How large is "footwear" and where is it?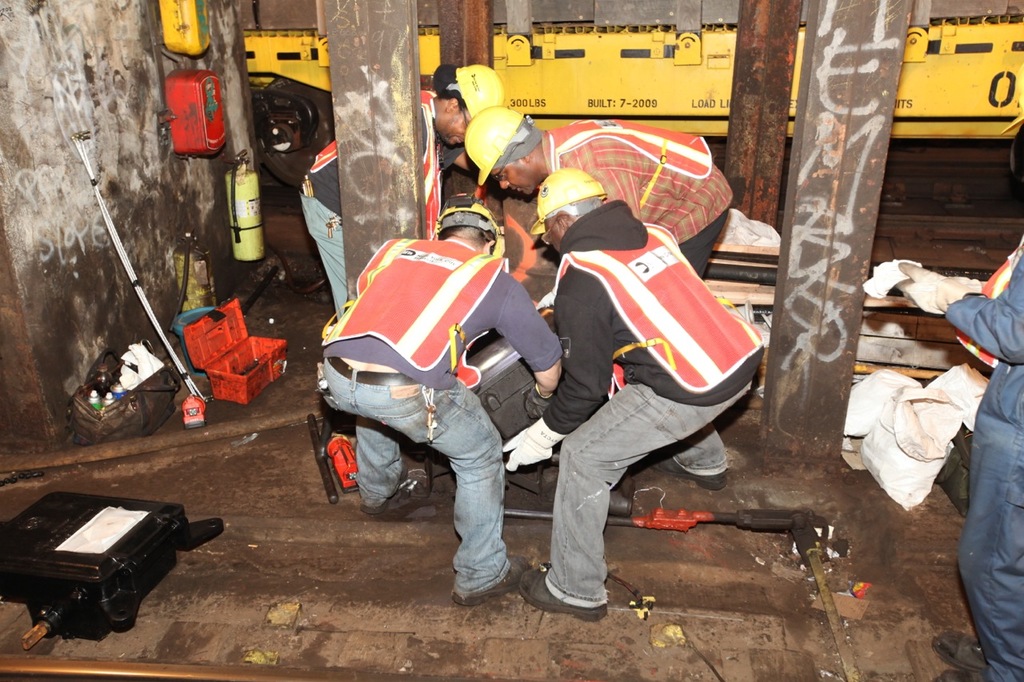
Bounding box: x1=362 y1=461 x2=409 y2=516.
